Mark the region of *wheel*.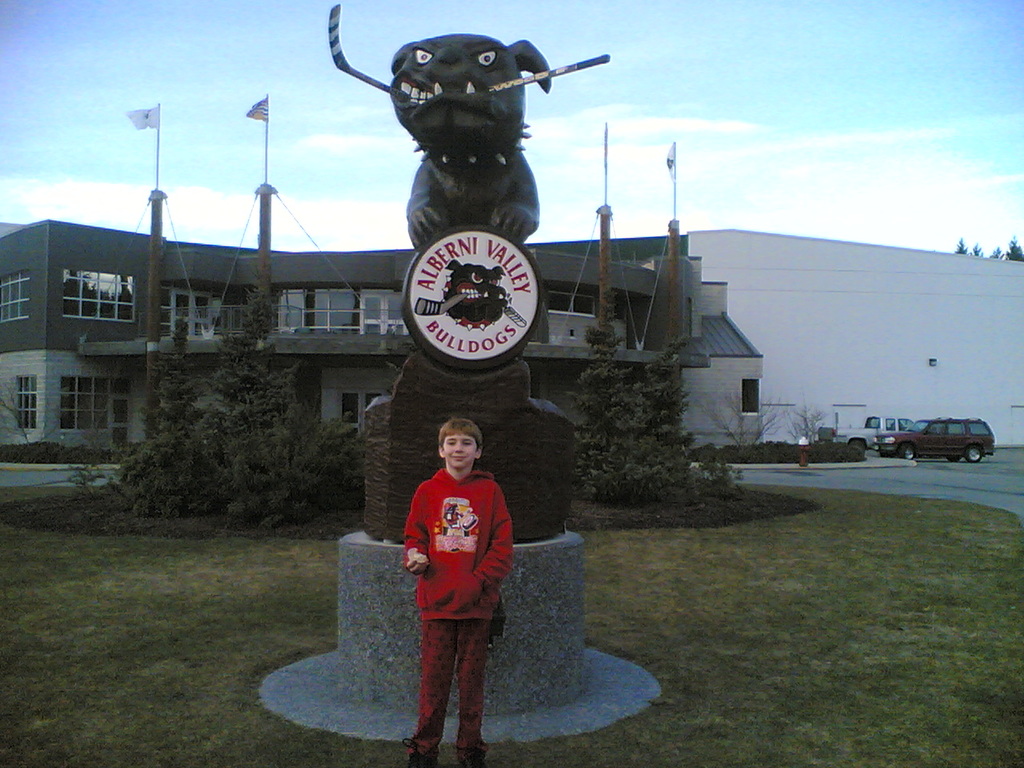
Region: 902/446/916/457.
